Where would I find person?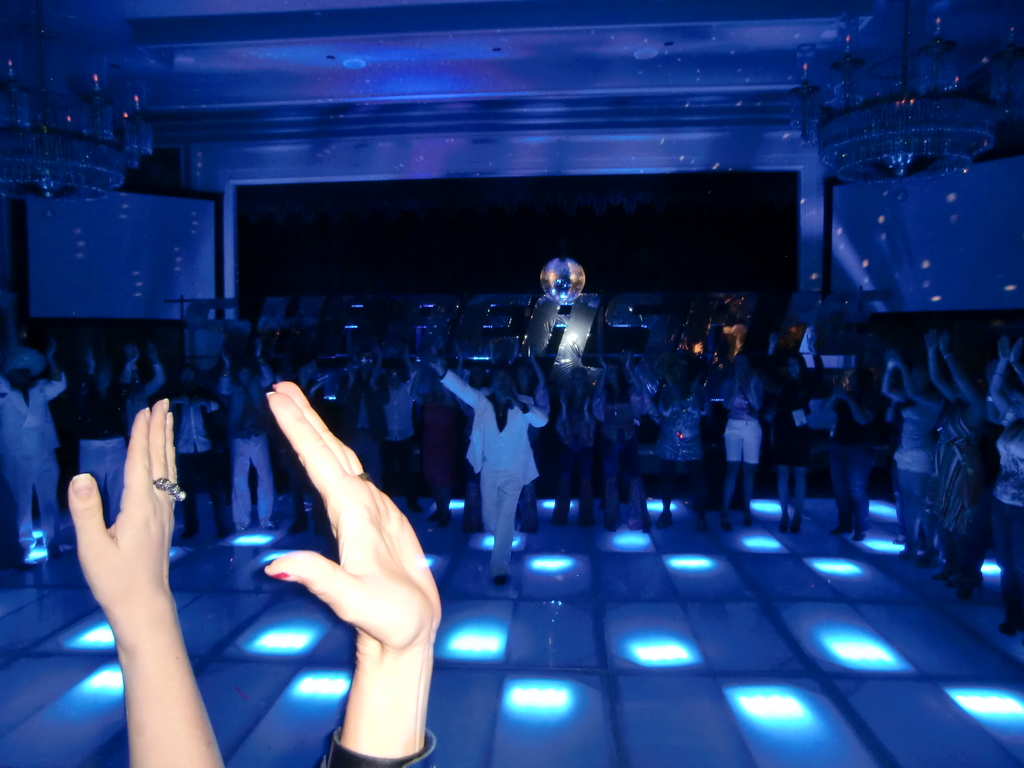
At region(595, 345, 644, 530).
